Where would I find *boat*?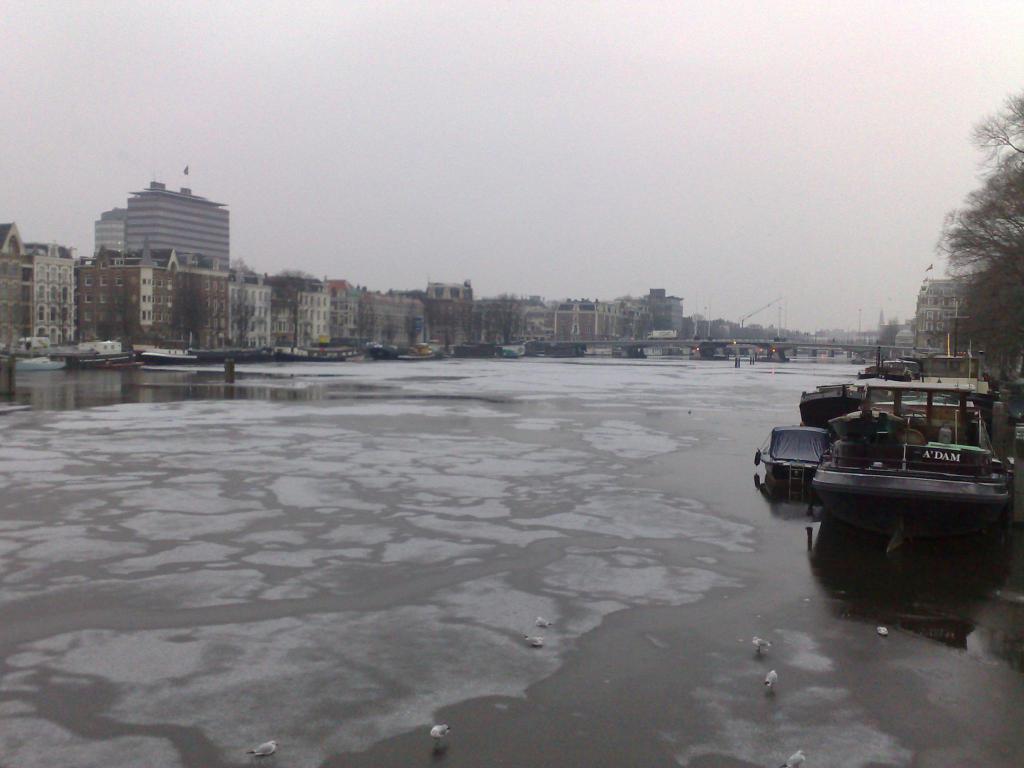
At 747,415,828,497.
